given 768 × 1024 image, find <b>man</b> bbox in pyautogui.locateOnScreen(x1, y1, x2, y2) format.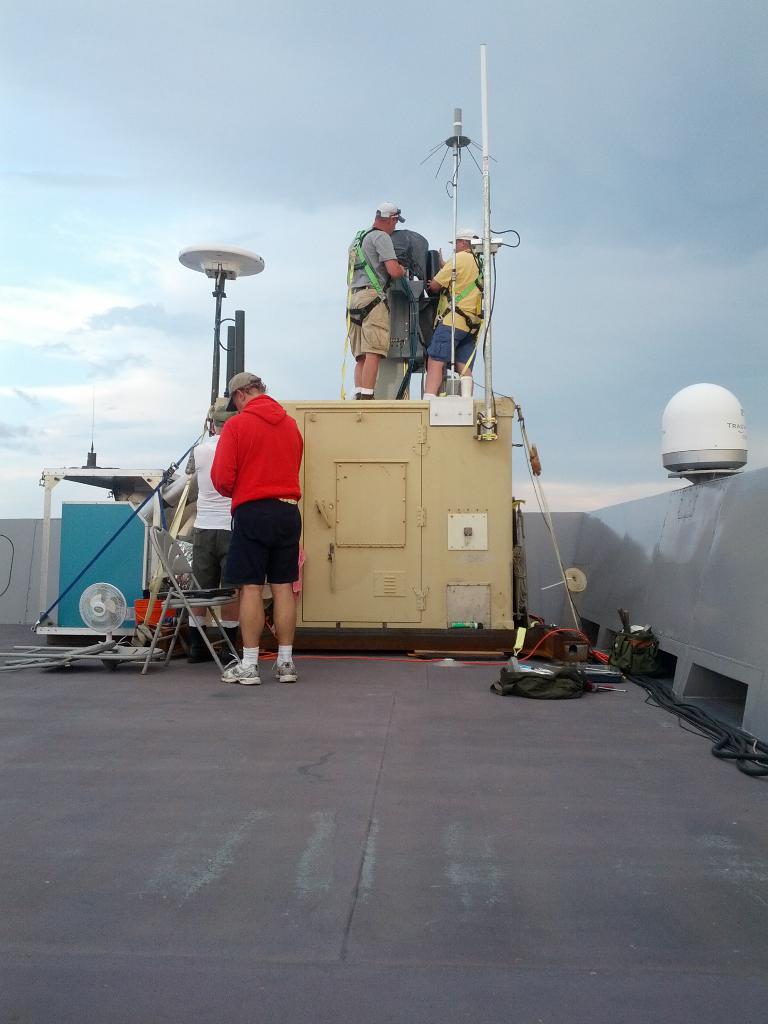
pyautogui.locateOnScreen(201, 351, 315, 673).
